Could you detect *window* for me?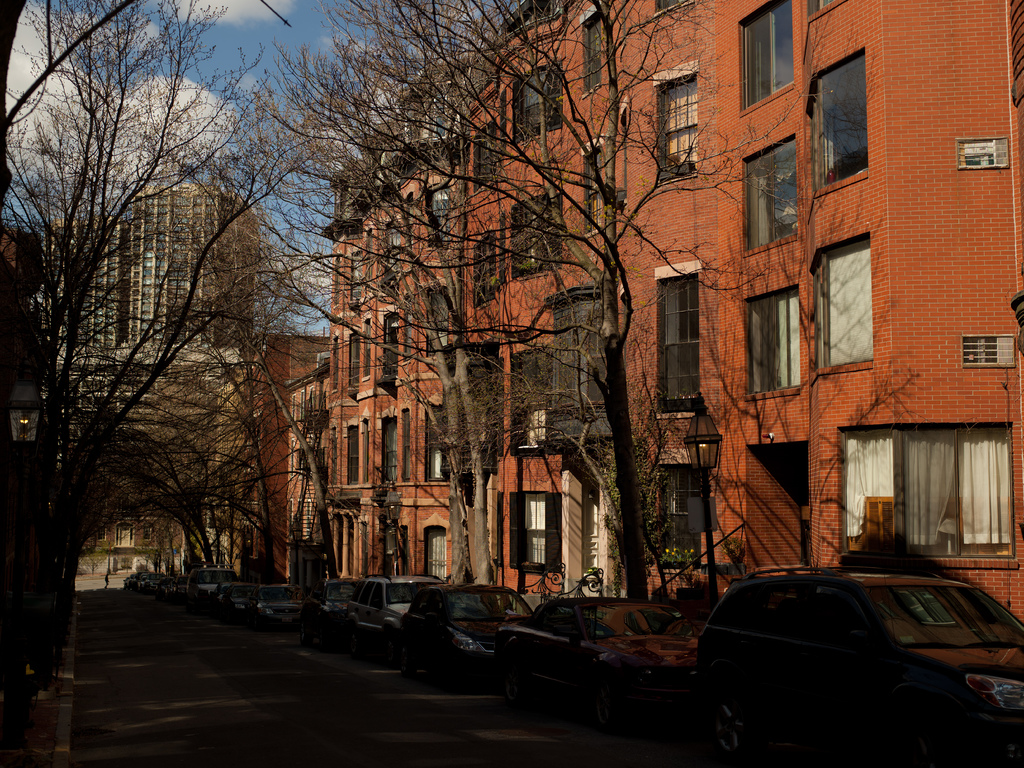
Detection result: select_region(799, 0, 855, 19).
